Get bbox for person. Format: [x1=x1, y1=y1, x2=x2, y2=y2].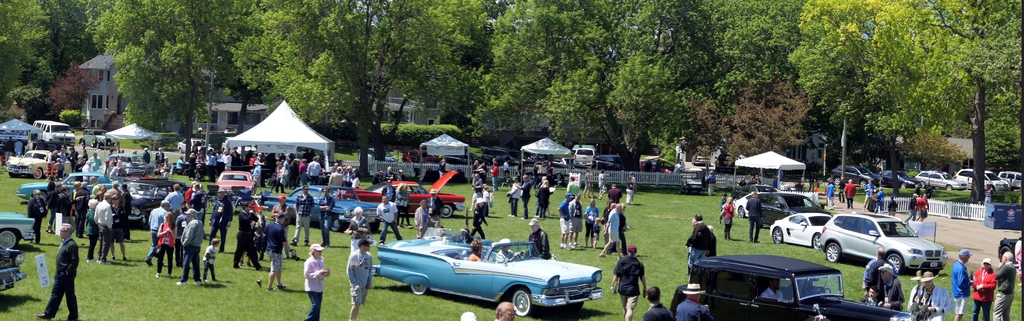
[x1=609, y1=246, x2=648, y2=320].
